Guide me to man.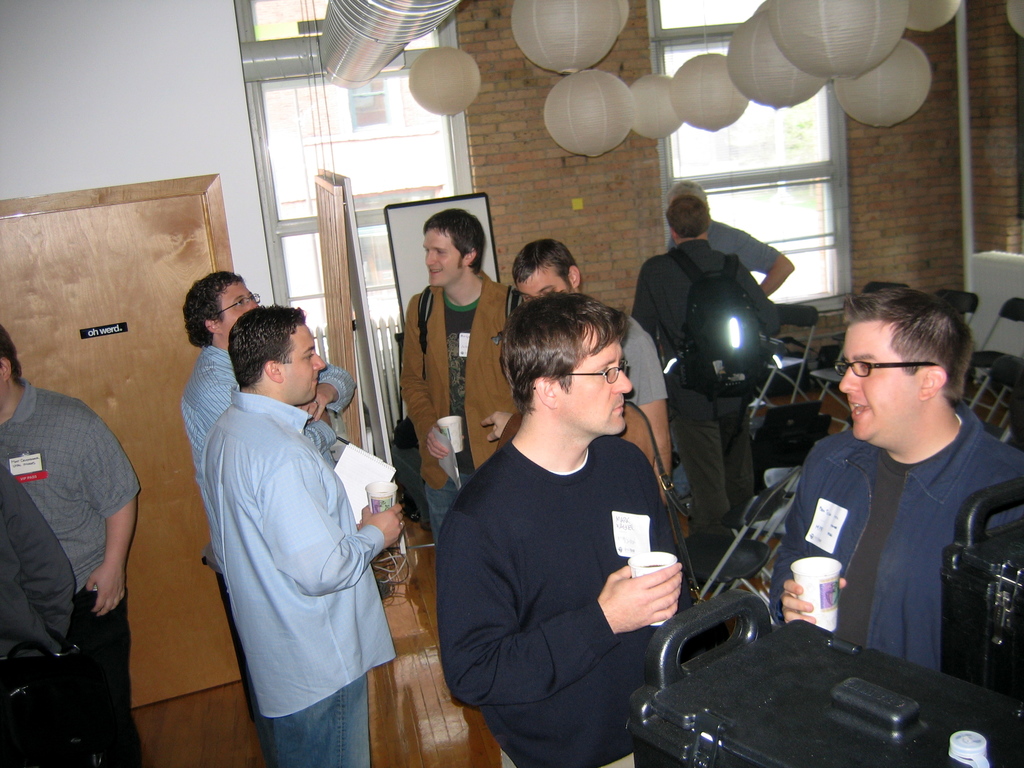
Guidance: region(385, 204, 547, 550).
